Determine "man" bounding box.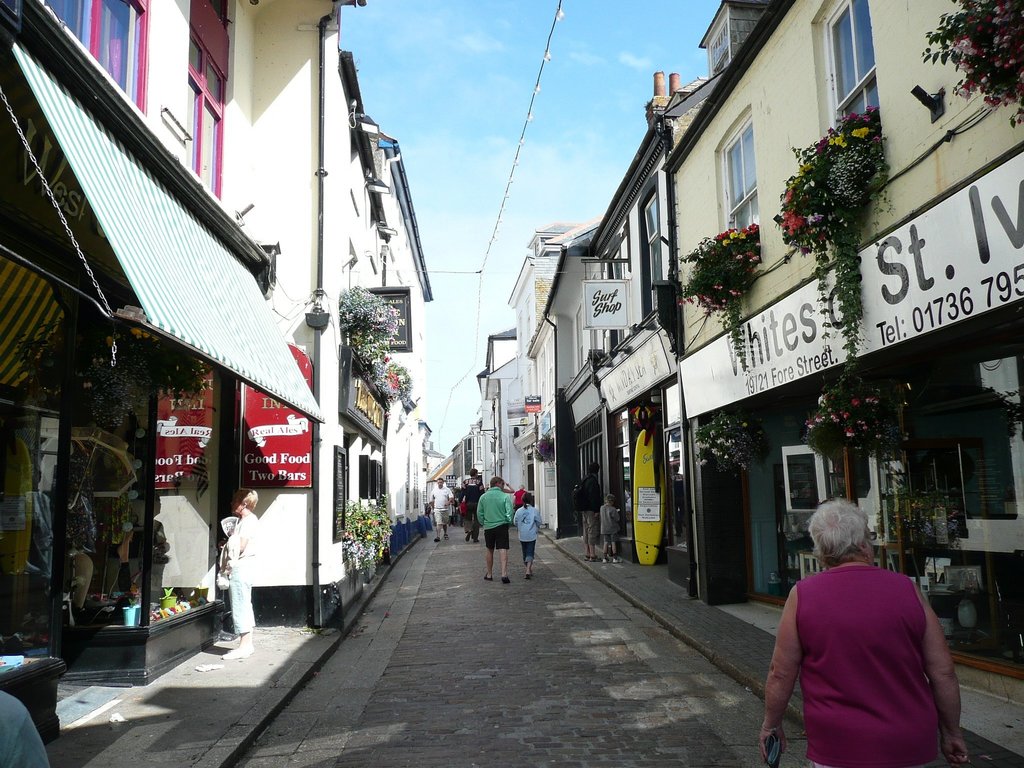
Determined: [left=434, top=476, right=456, bottom=545].
